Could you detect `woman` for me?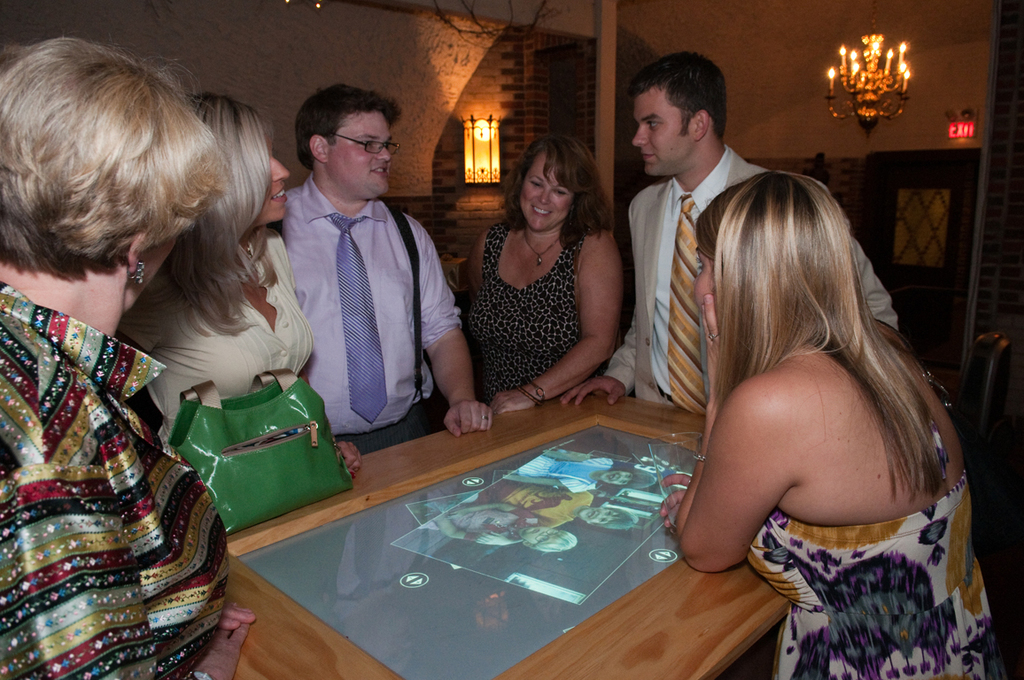
Detection result: <box>0,42,283,644</box>.
